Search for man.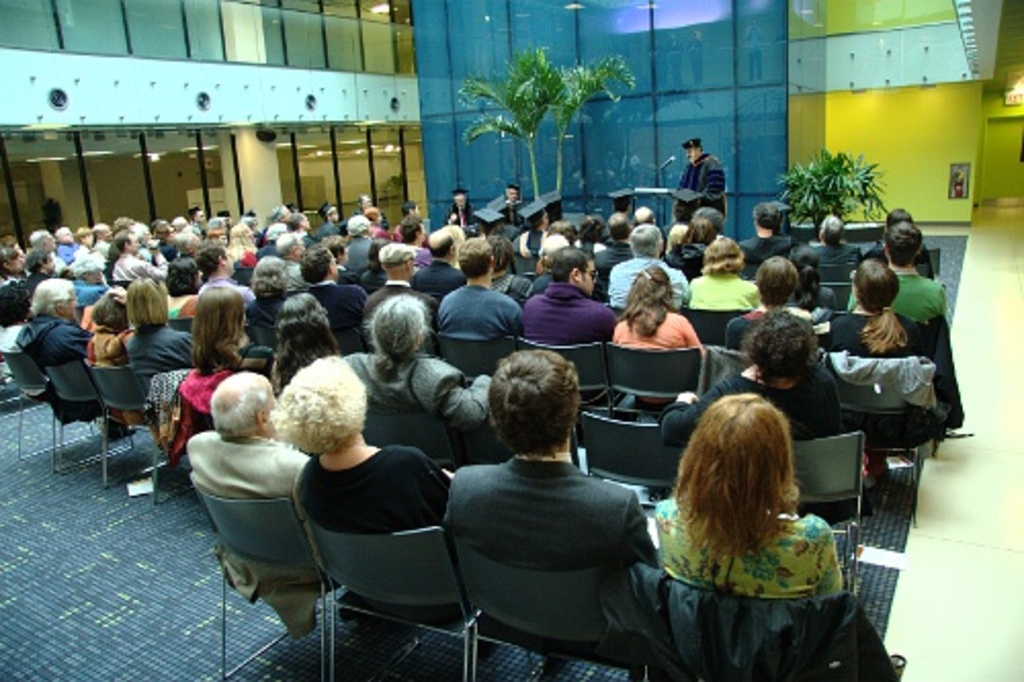
Found at (113, 229, 168, 281).
